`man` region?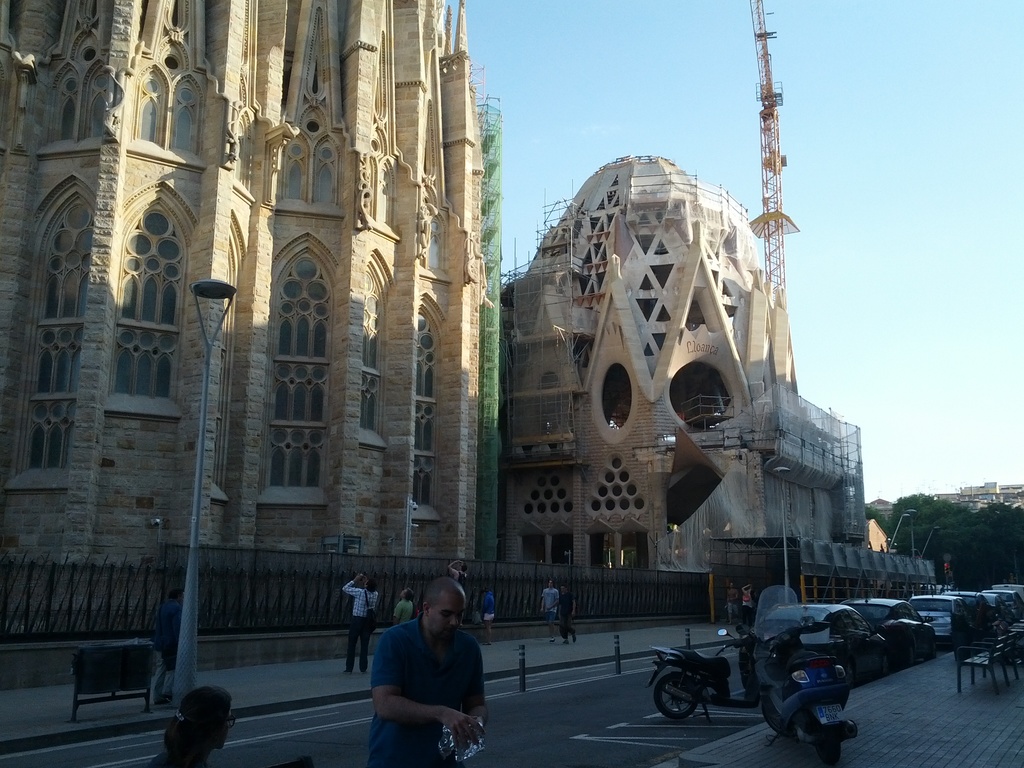
x1=361, y1=572, x2=507, y2=767
